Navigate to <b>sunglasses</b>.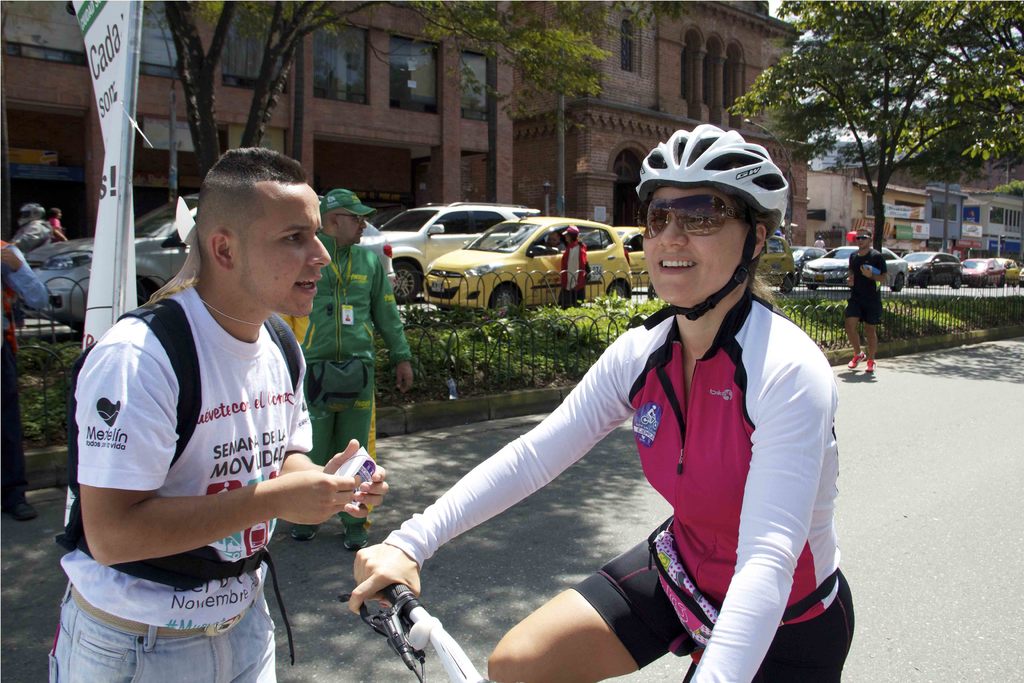
Navigation target: bbox=[855, 237, 870, 240].
